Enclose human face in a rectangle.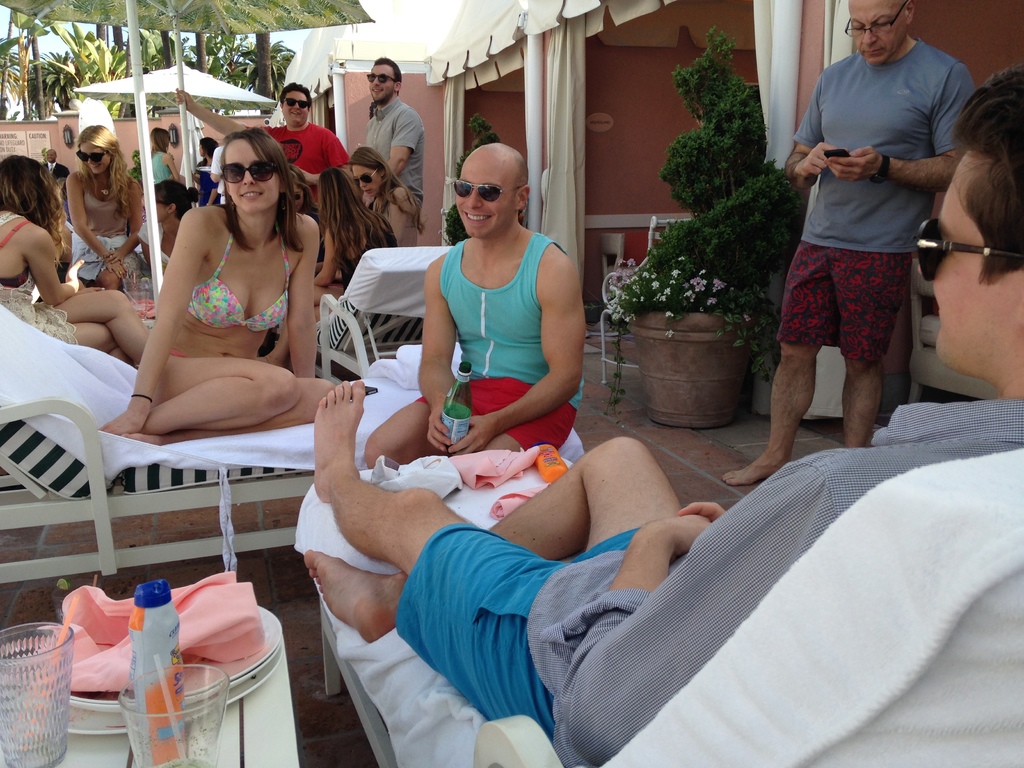
bbox(918, 152, 1023, 372).
